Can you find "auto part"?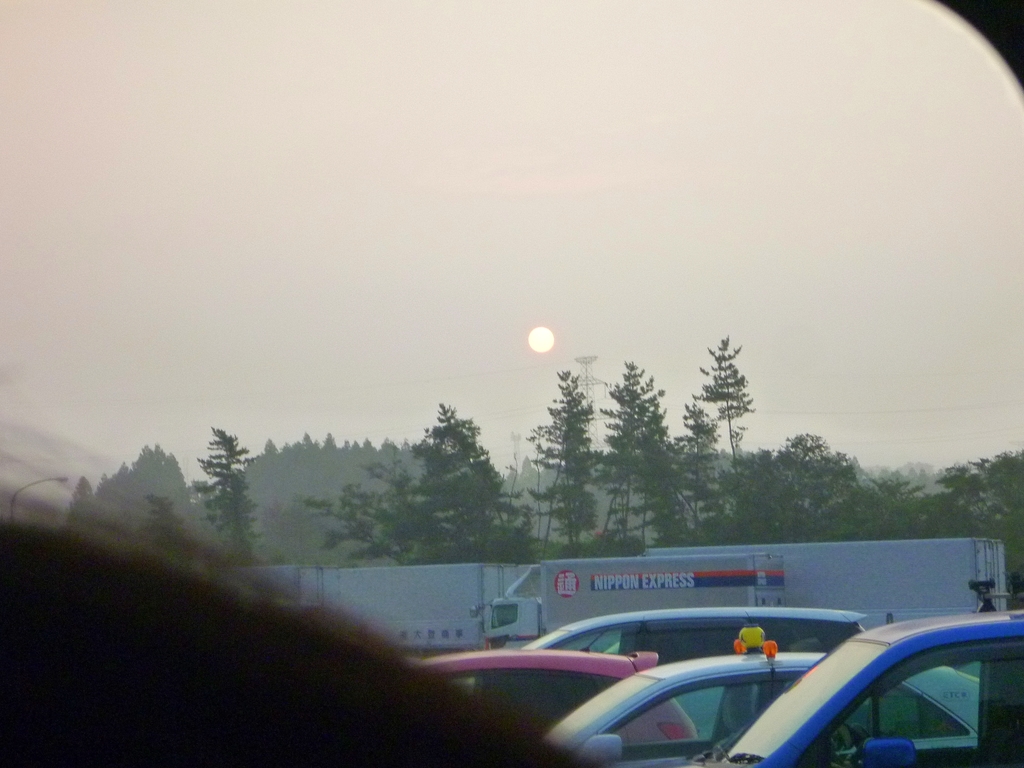
Yes, bounding box: (486, 554, 788, 646).
